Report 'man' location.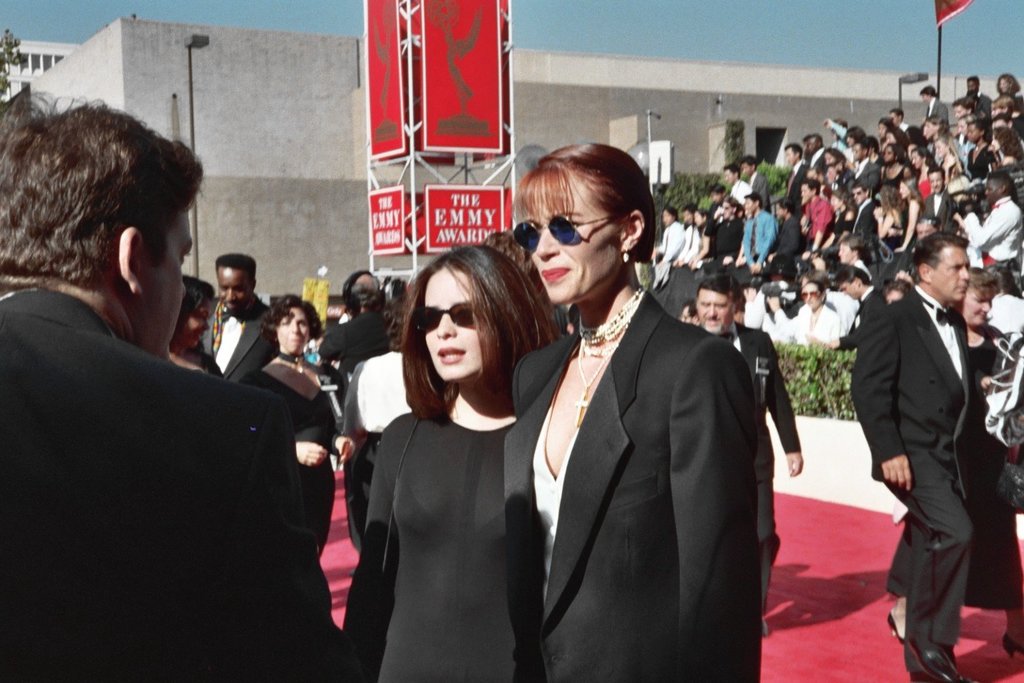
Report: <bbox>703, 196, 745, 270</bbox>.
